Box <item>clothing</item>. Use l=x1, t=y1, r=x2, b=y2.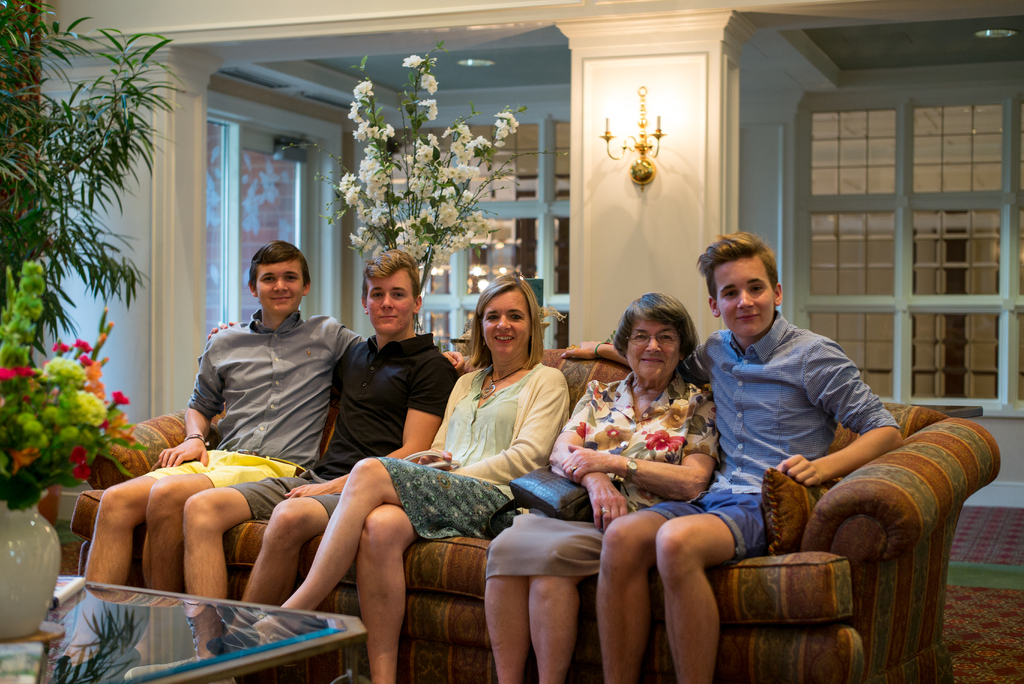
l=145, t=308, r=367, b=489.
